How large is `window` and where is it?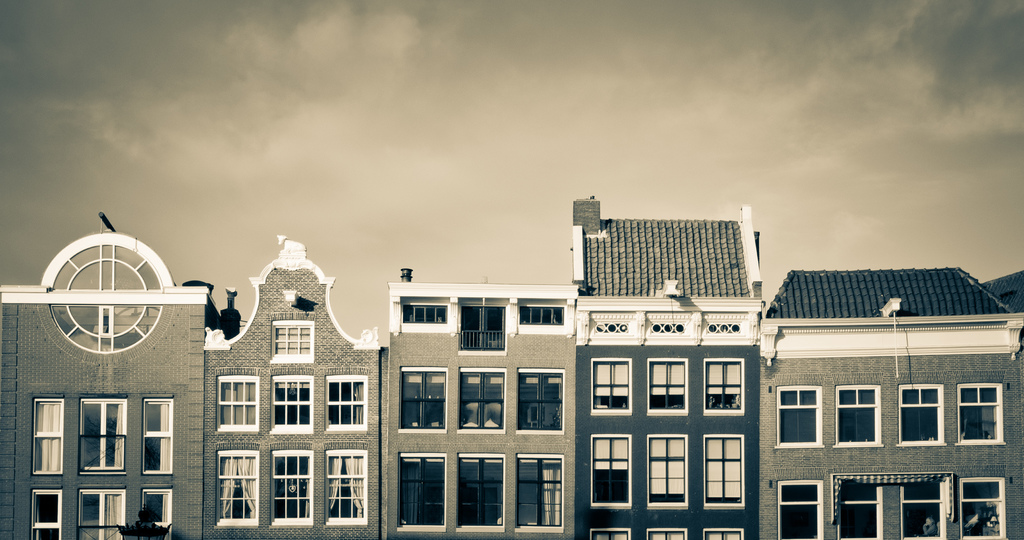
Bounding box: 326, 446, 372, 522.
